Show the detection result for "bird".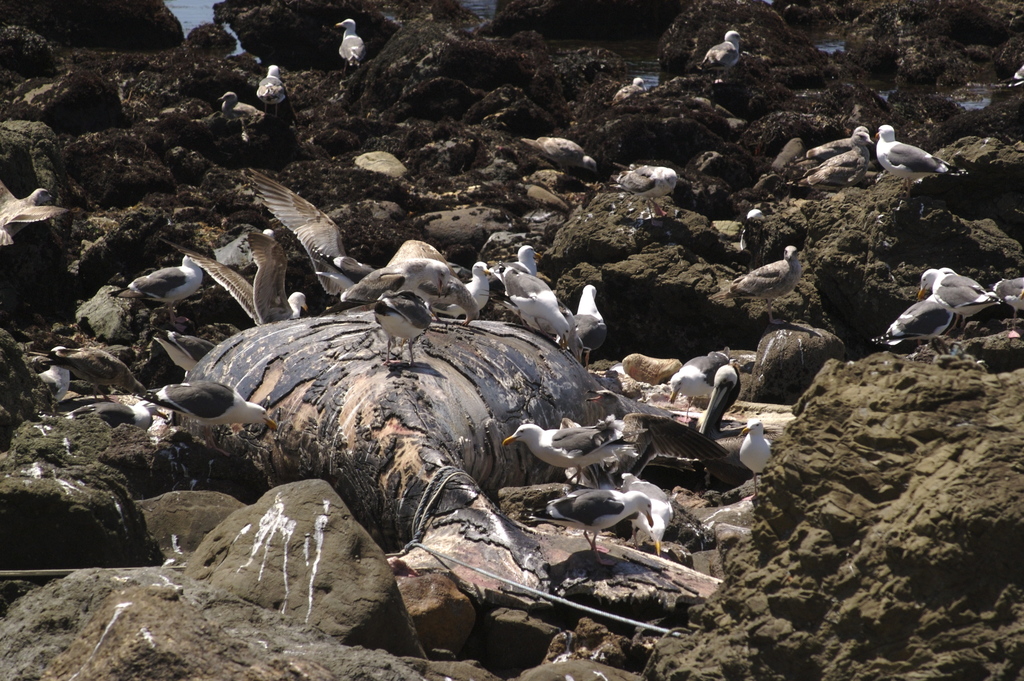
bbox=(913, 263, 999, 341).
